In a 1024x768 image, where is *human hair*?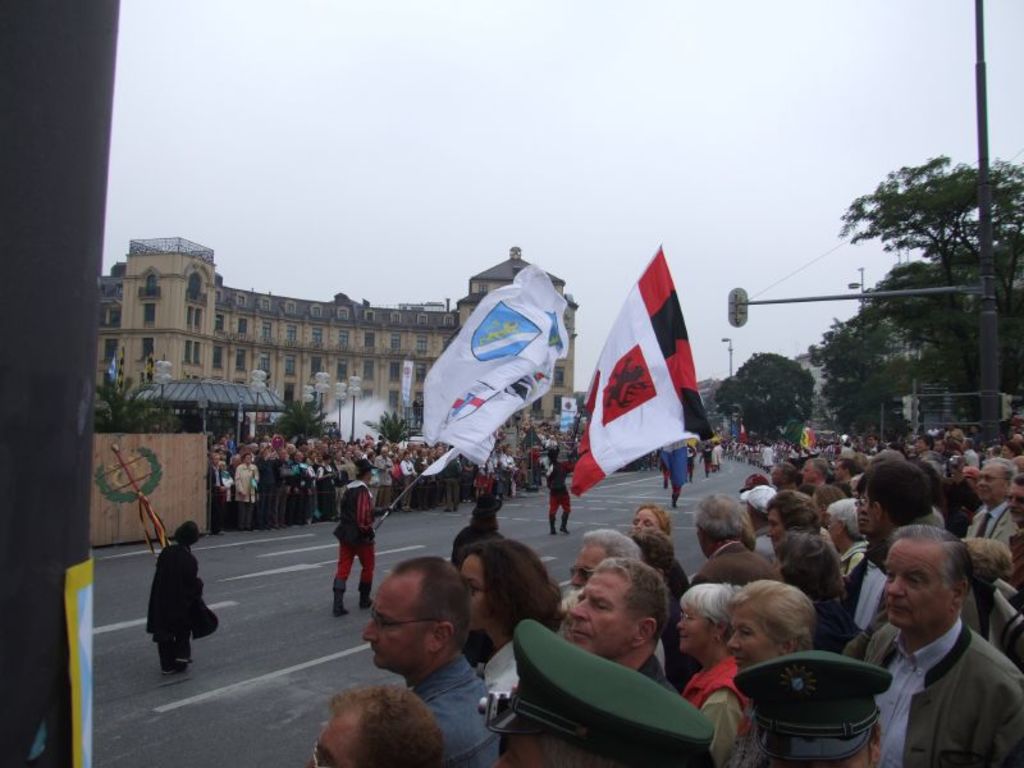
box=[387, 553, 474, 657].
